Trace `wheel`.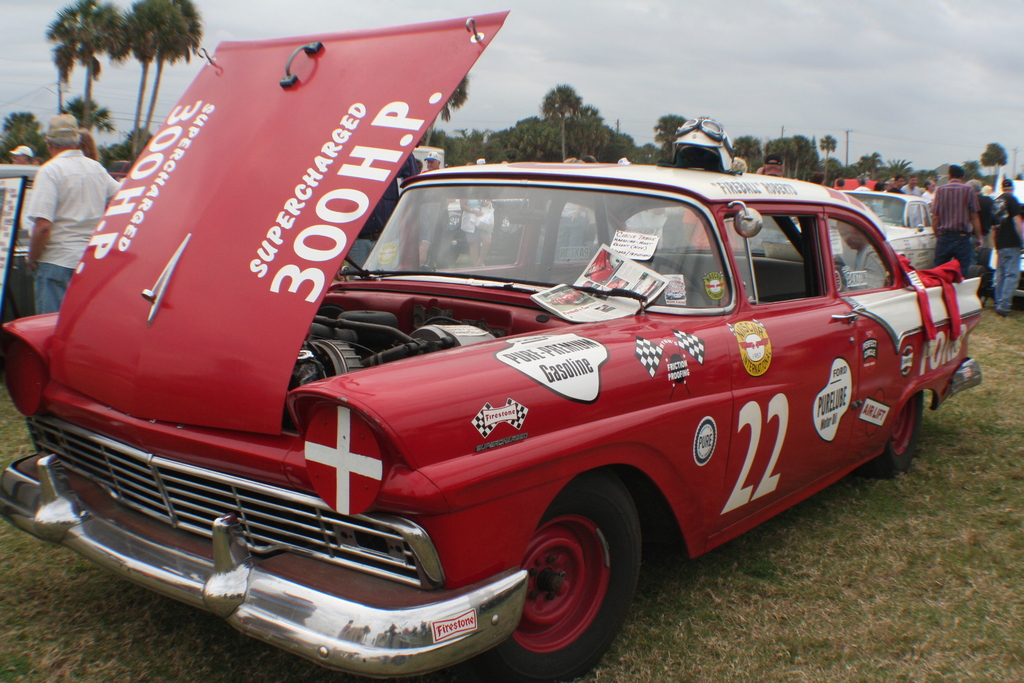
Traced to pyautogui.locateOnScreen(490, 472, 639, 682).
